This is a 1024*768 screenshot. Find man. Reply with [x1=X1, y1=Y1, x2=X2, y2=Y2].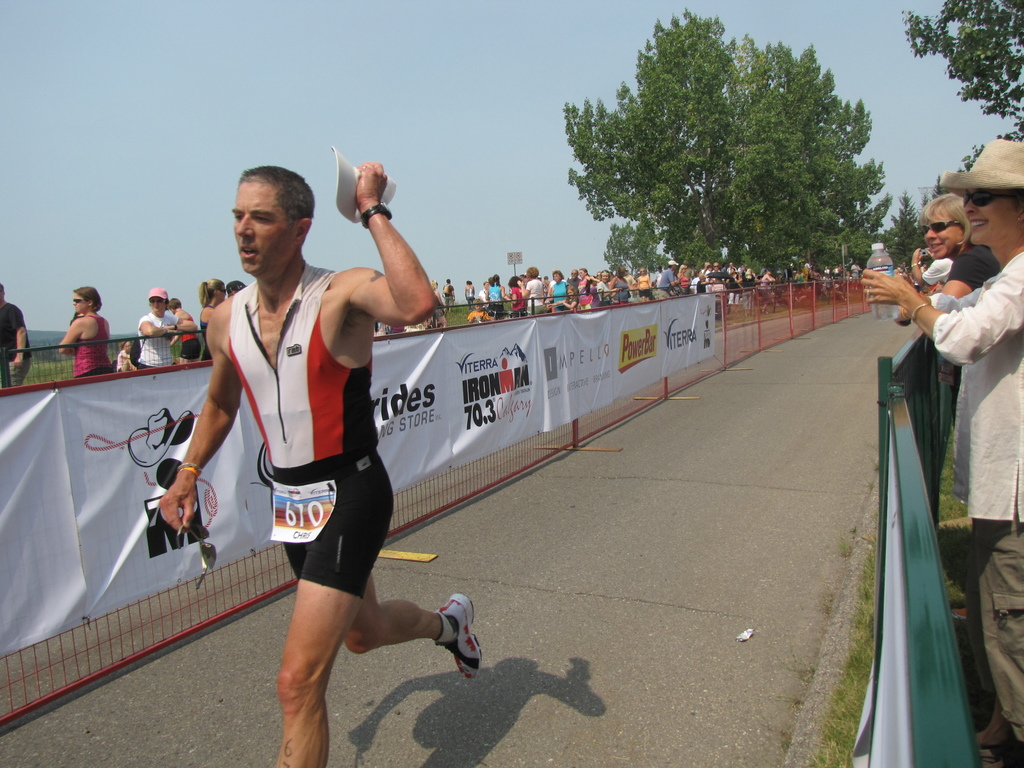
[x1=568, y1=269, x2=582, y2=286].
